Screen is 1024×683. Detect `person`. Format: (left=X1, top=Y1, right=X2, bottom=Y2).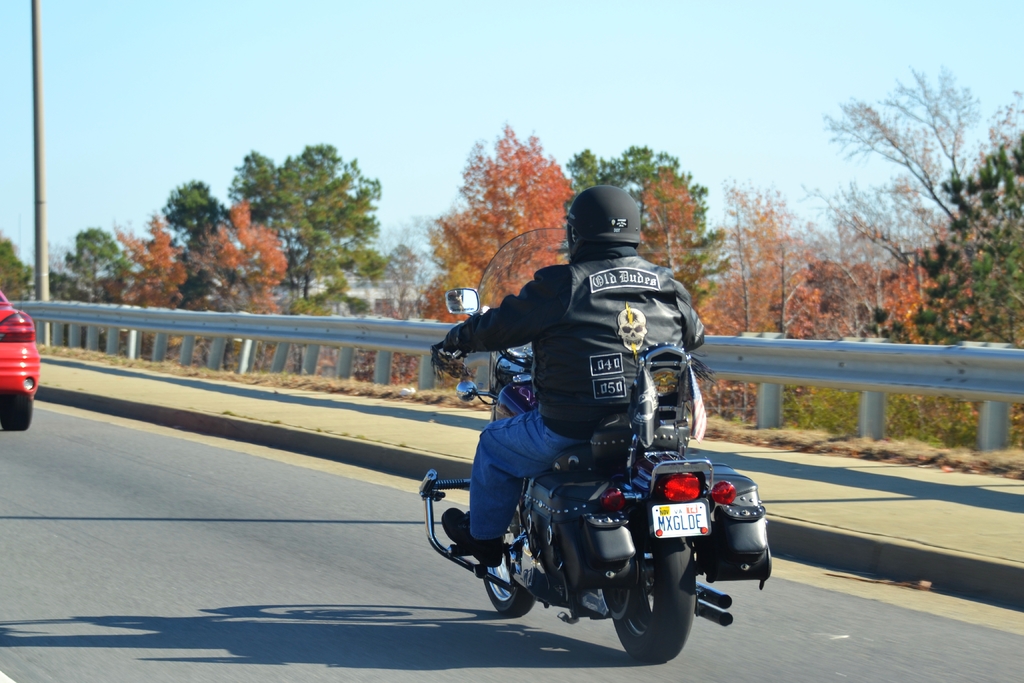
(left=438, top=181, right=708, bottom=558).
